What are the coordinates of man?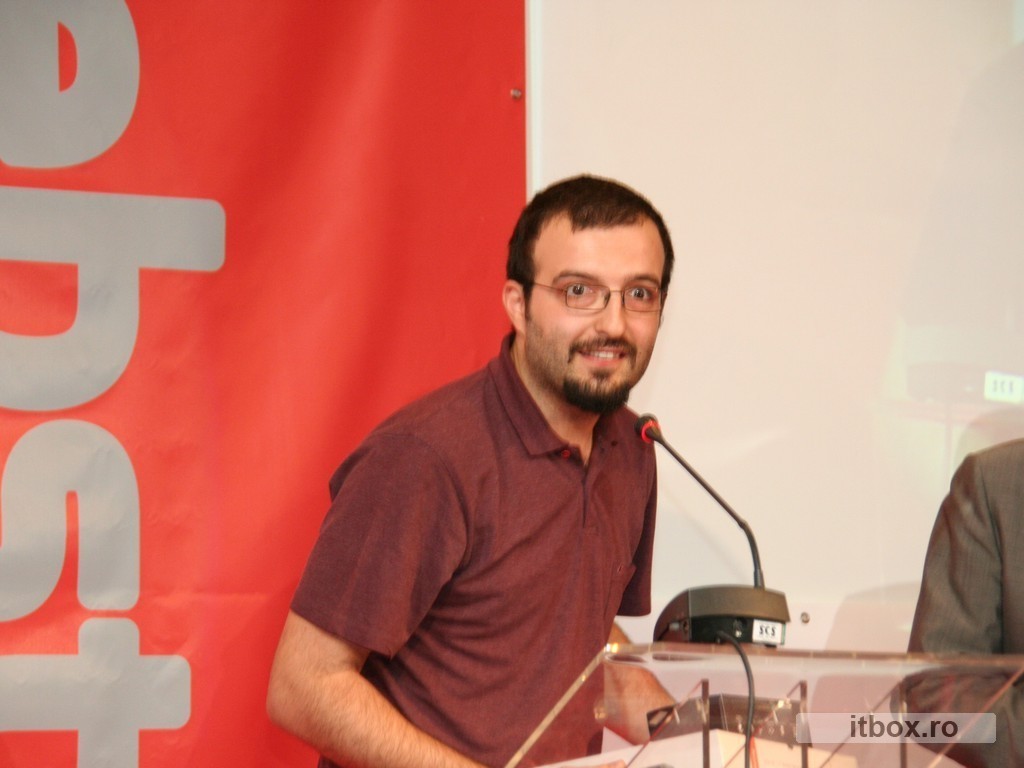
(267, 175, 690, 767).
